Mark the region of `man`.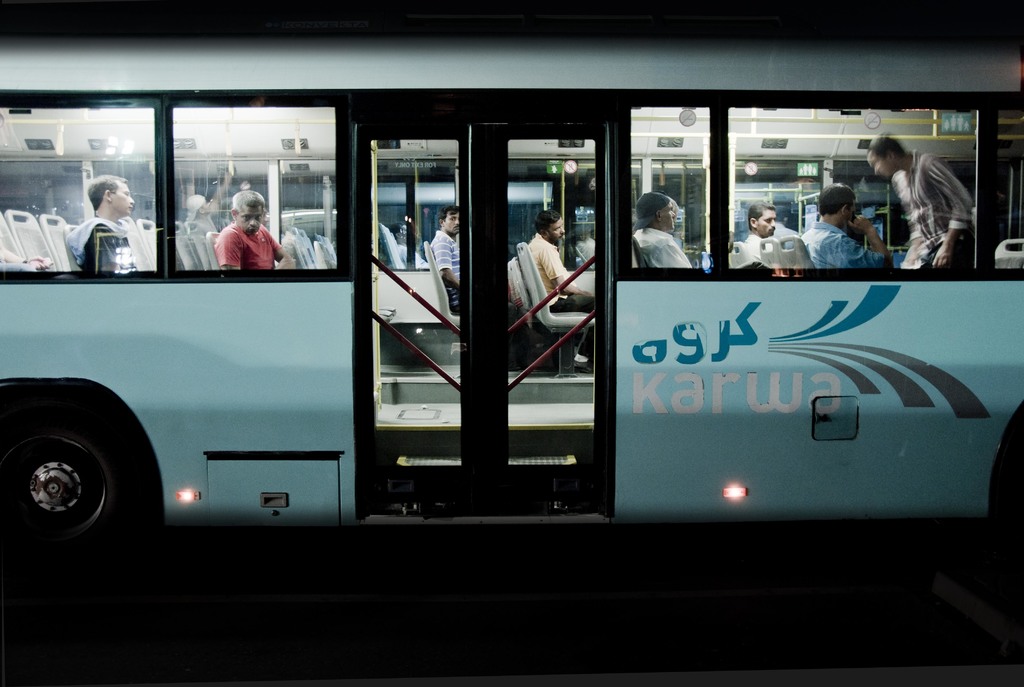
Region: BBox(797, 179, 892, 271).
